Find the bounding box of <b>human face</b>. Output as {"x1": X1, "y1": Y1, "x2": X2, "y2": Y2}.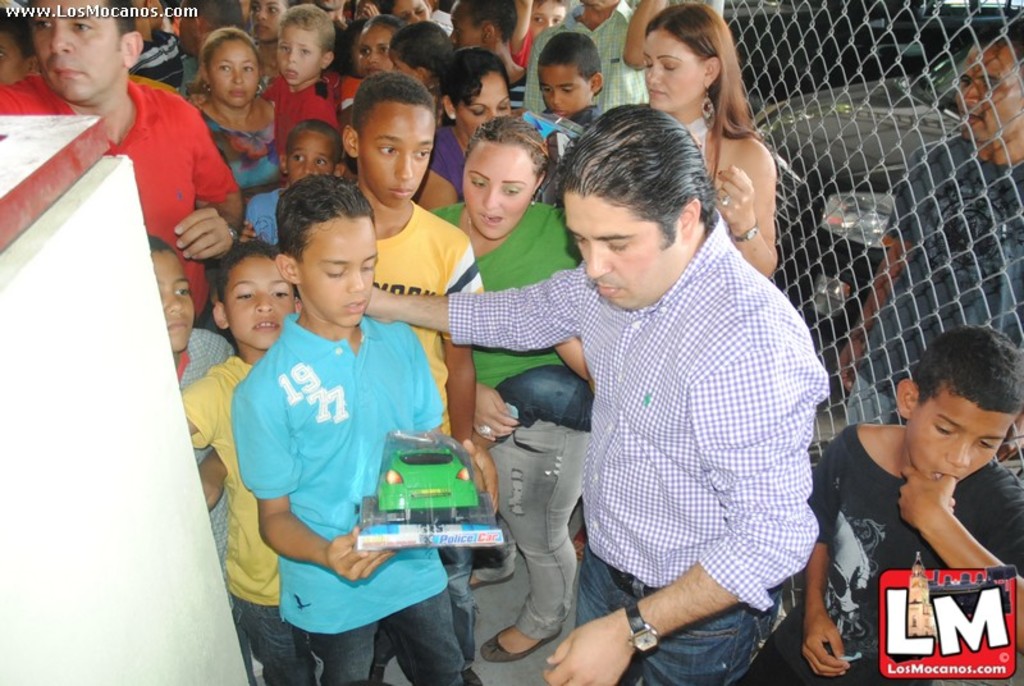
{"x1": 531, "y1": 1, "x2": 570, "y2": 41}.
